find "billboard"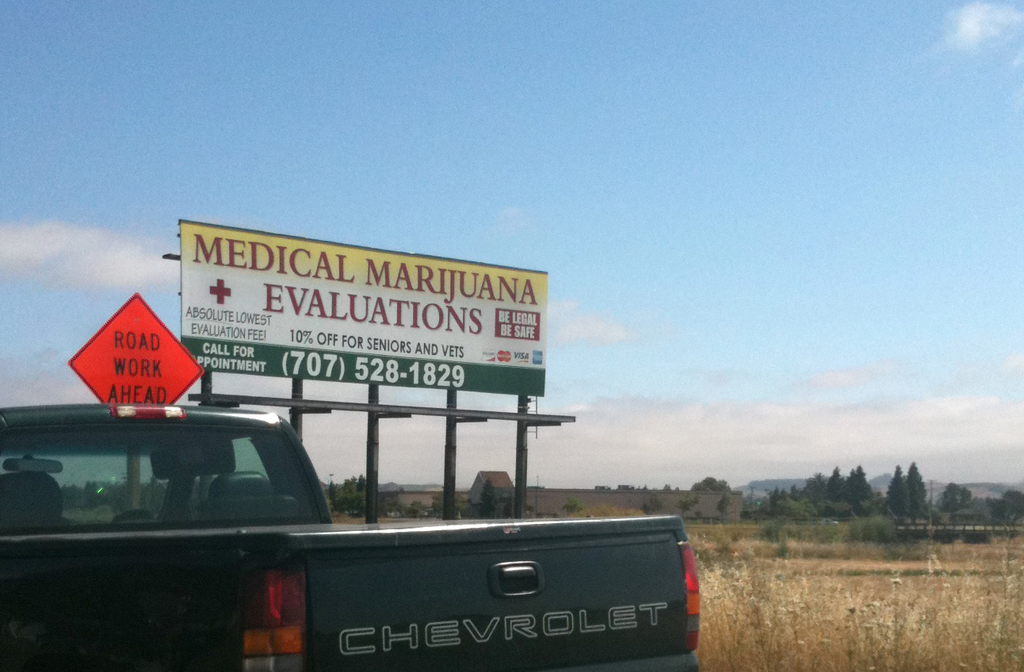
(155, 227, 509, 414)
